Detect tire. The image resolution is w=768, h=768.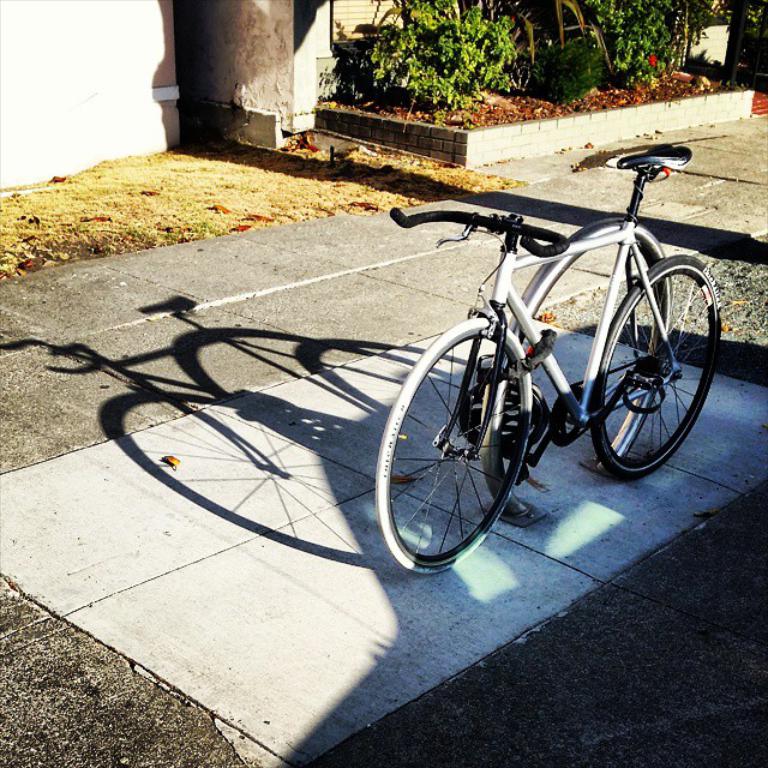
pyautogui.locateOnScreen(391, 304, 553, 574).
